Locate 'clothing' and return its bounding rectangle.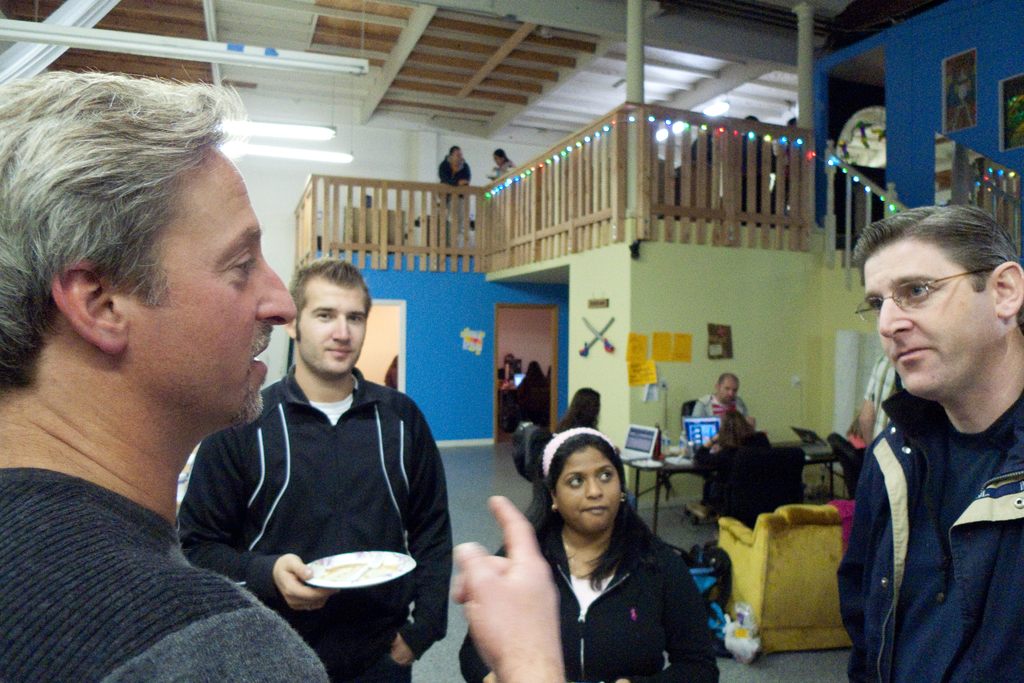
left=497, top=369, right=506, bottom=378.
